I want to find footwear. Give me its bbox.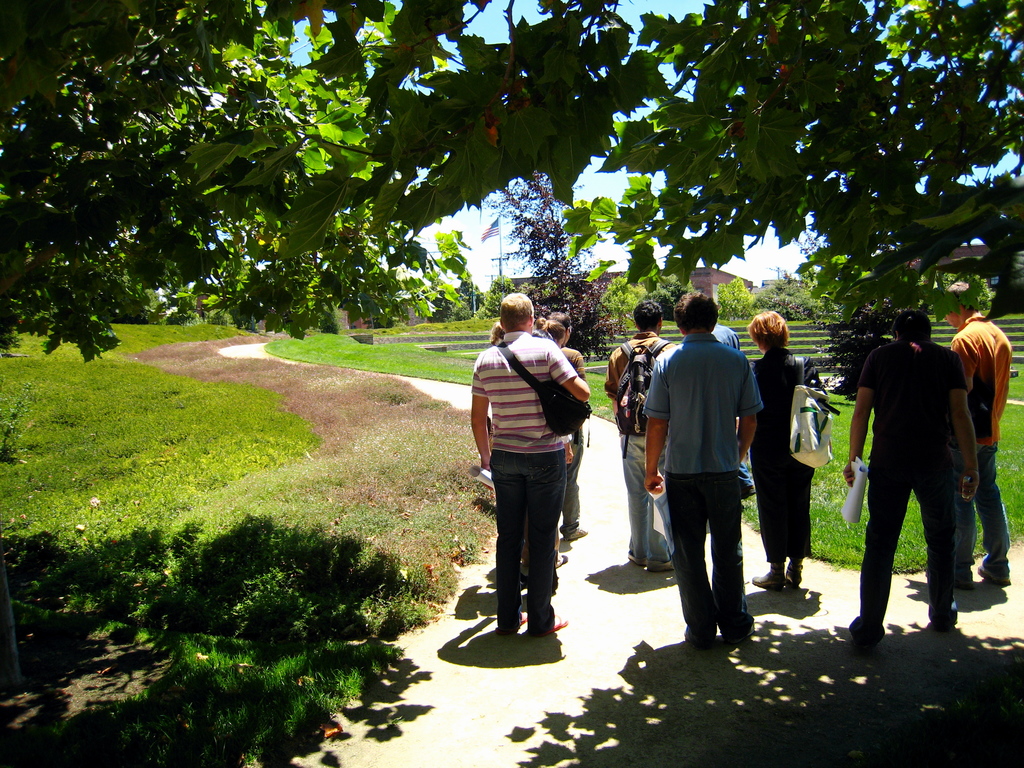
552, 616, 570, 634.
